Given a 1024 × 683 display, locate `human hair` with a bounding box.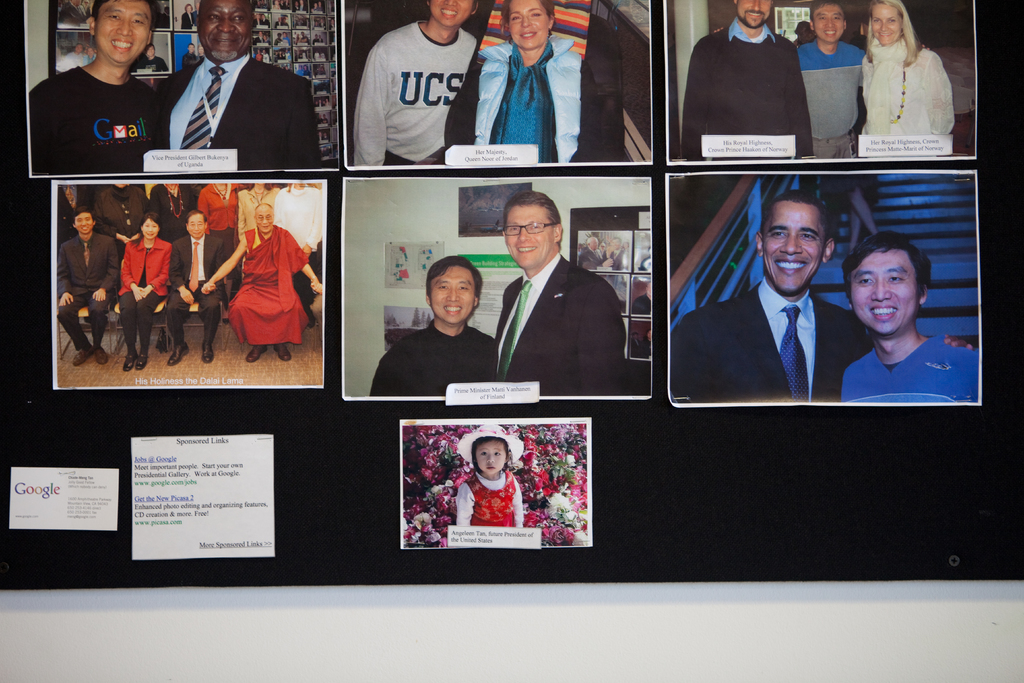
Located: box(91, 3, 161, 21).
